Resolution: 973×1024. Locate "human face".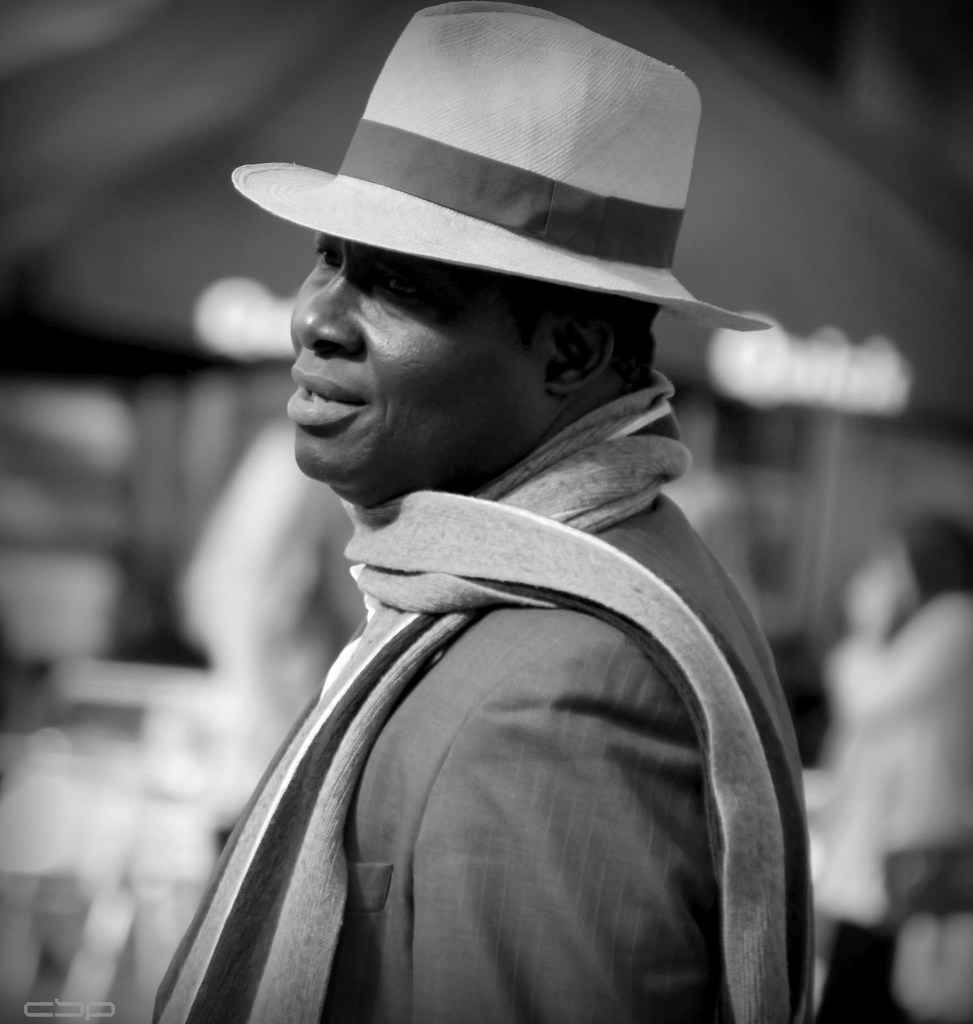
[282,232,567,509].
